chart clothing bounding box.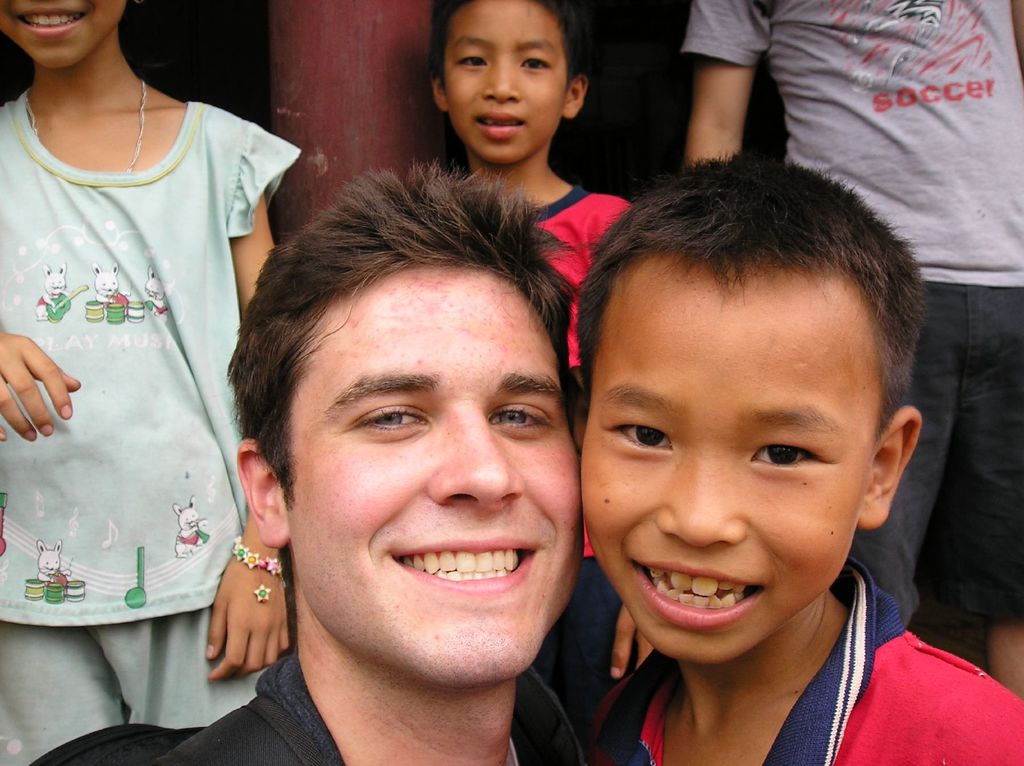
Charted: (x1=582, y1=559, x2=1023, y2=765).
